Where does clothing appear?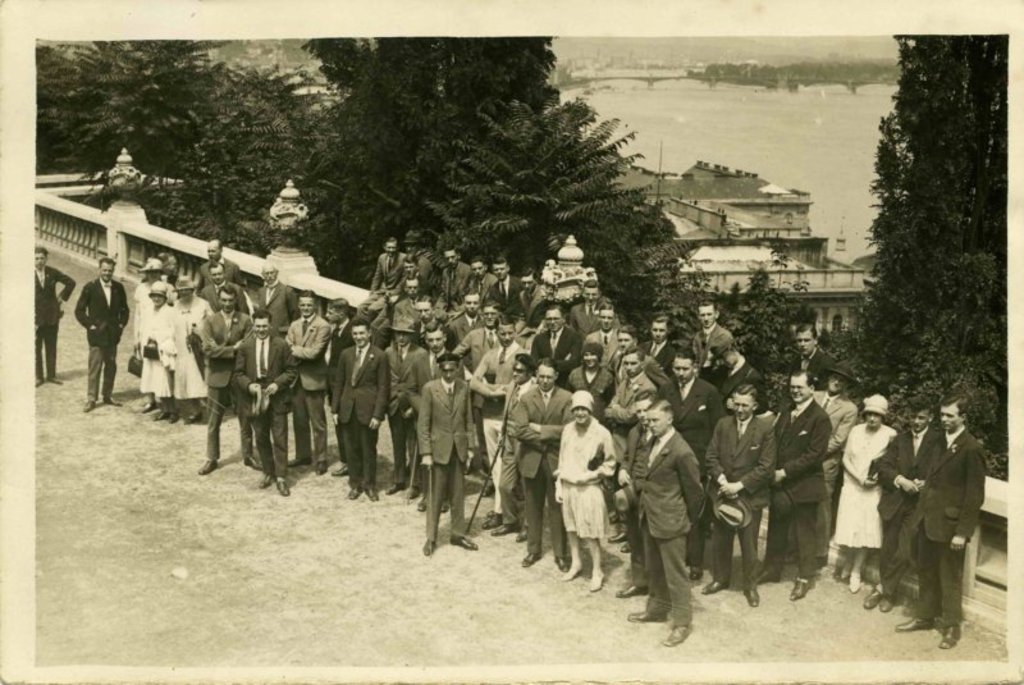
Appears at pyautogui.locateOnScreen(918, 426, 980, 622).
